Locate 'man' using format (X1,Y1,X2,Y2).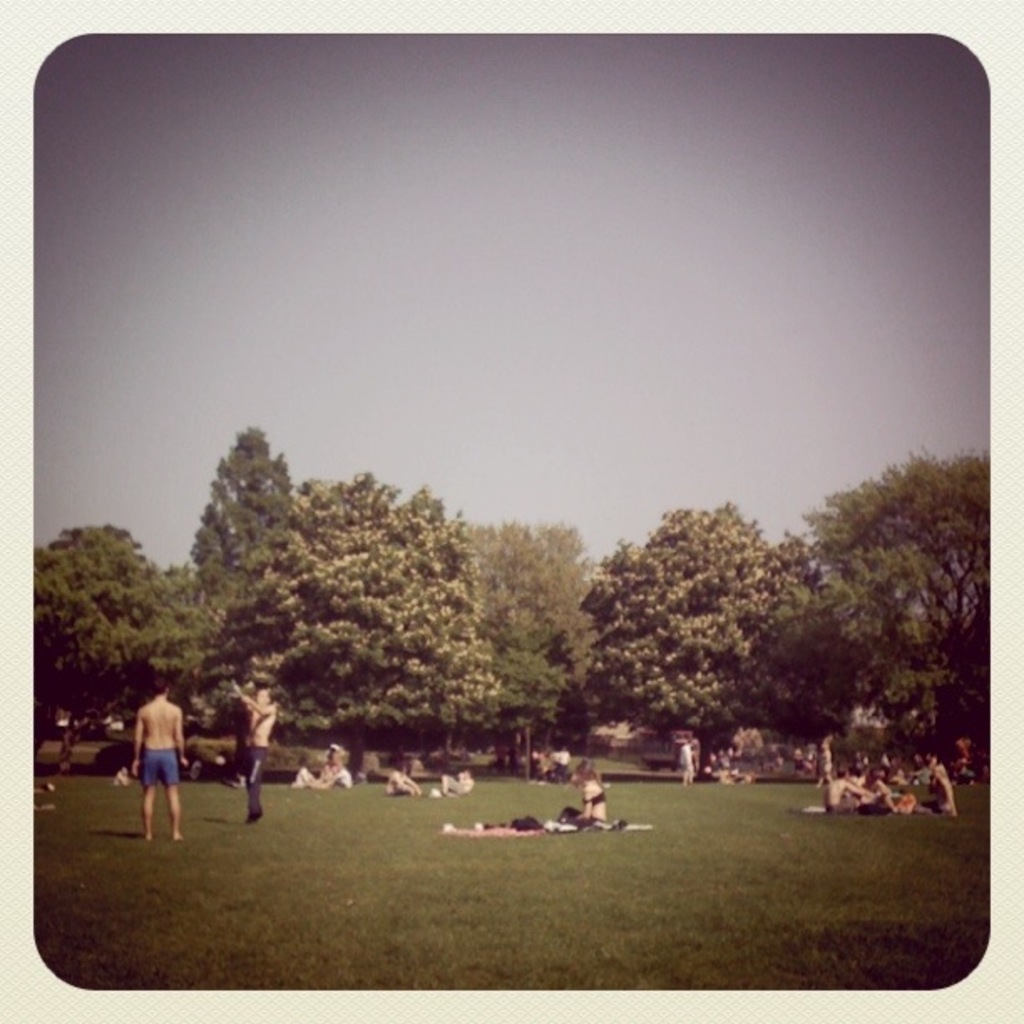
(825,766,873,815).
